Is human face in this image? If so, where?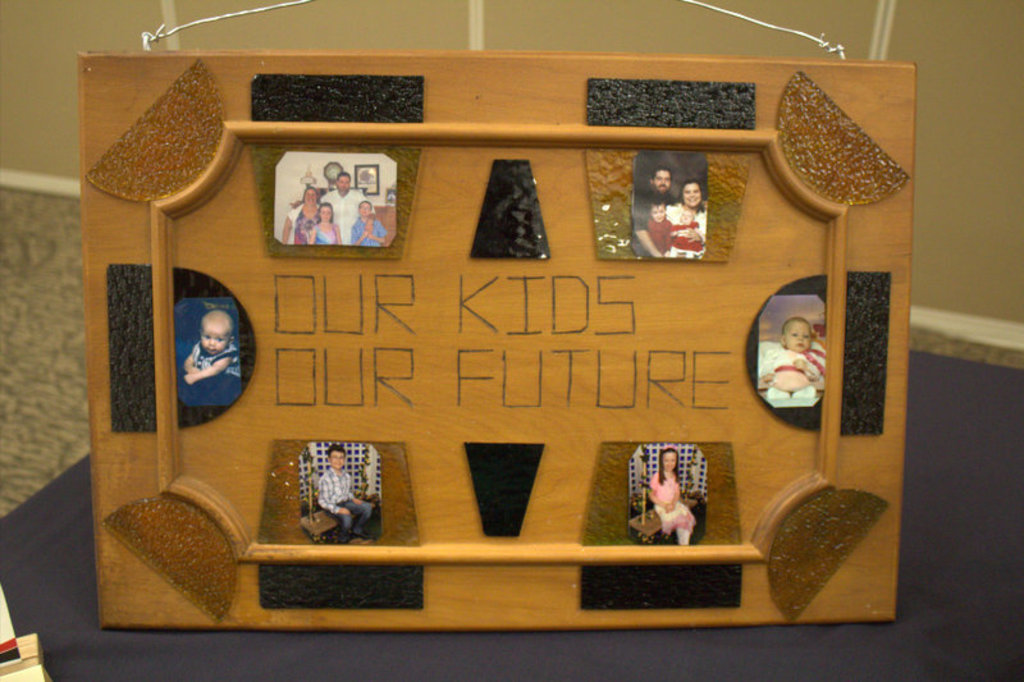
Yes, at 652/209/667/225.
